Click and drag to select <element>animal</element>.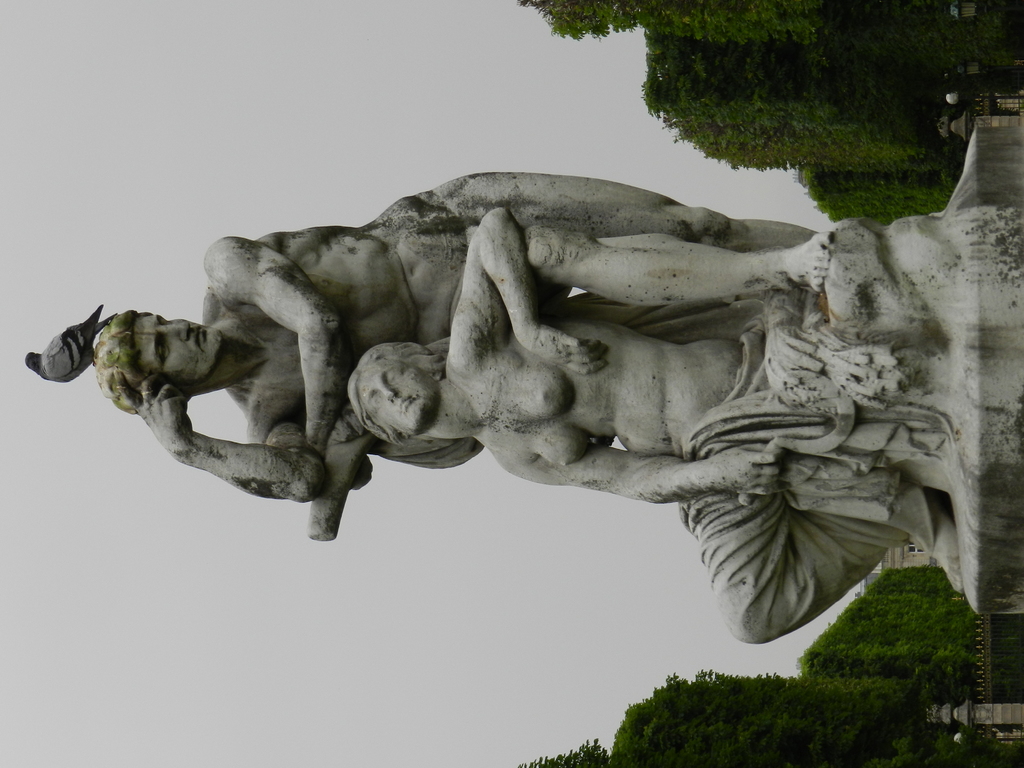
Selection: l=25, t=302, r=122, b=385.
